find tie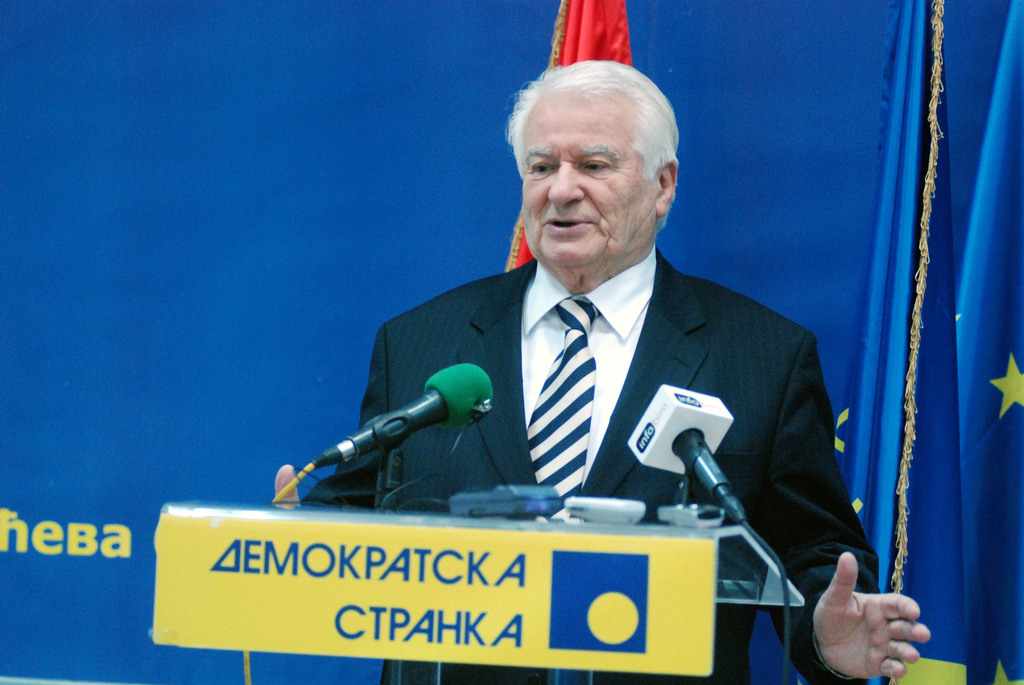
box=[518, 276, 626, 519]
